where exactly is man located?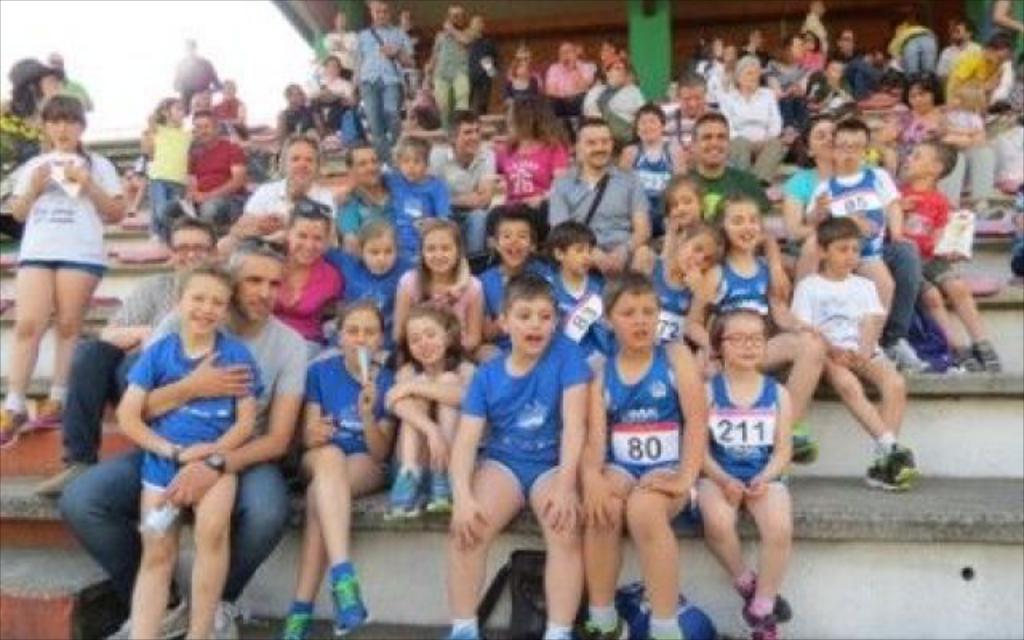
Its bounding box is {"left": 334, "top": 146, "right": 394, "bottom": 251}.
